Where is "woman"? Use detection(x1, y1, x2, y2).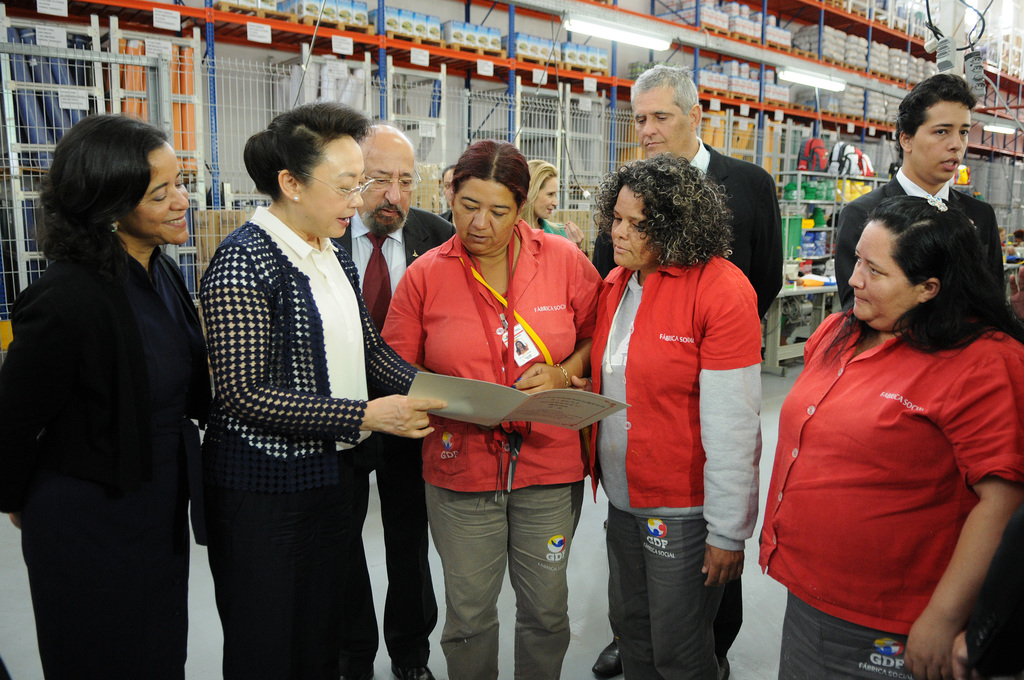
detection(383, 140, 608, 679).
